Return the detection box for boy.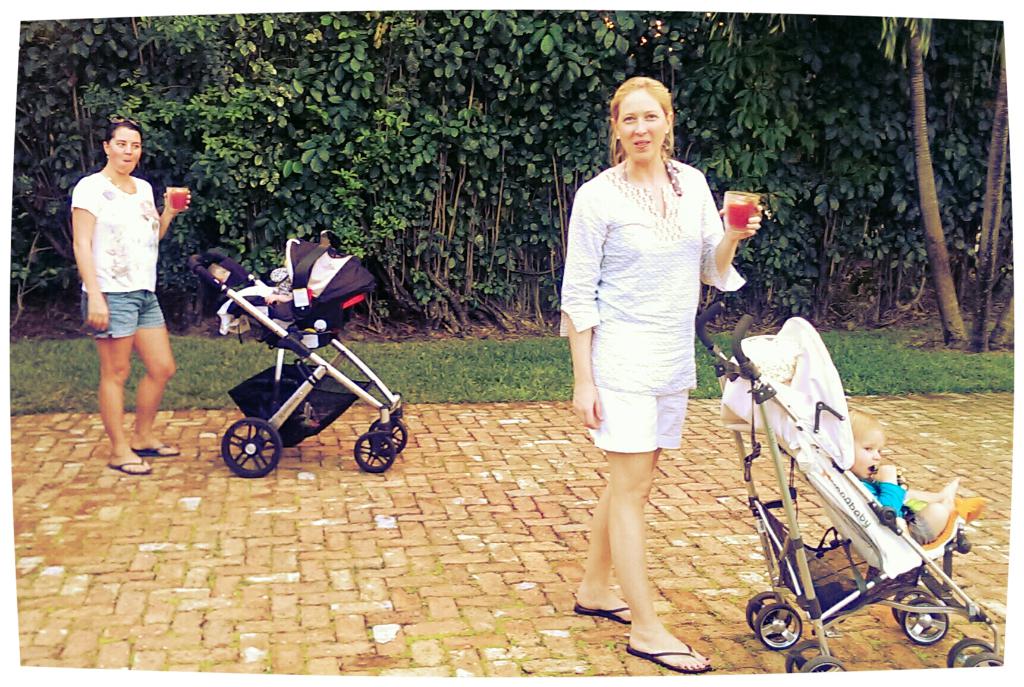
[x1=836, y1=406, x2=964, y2=544].
